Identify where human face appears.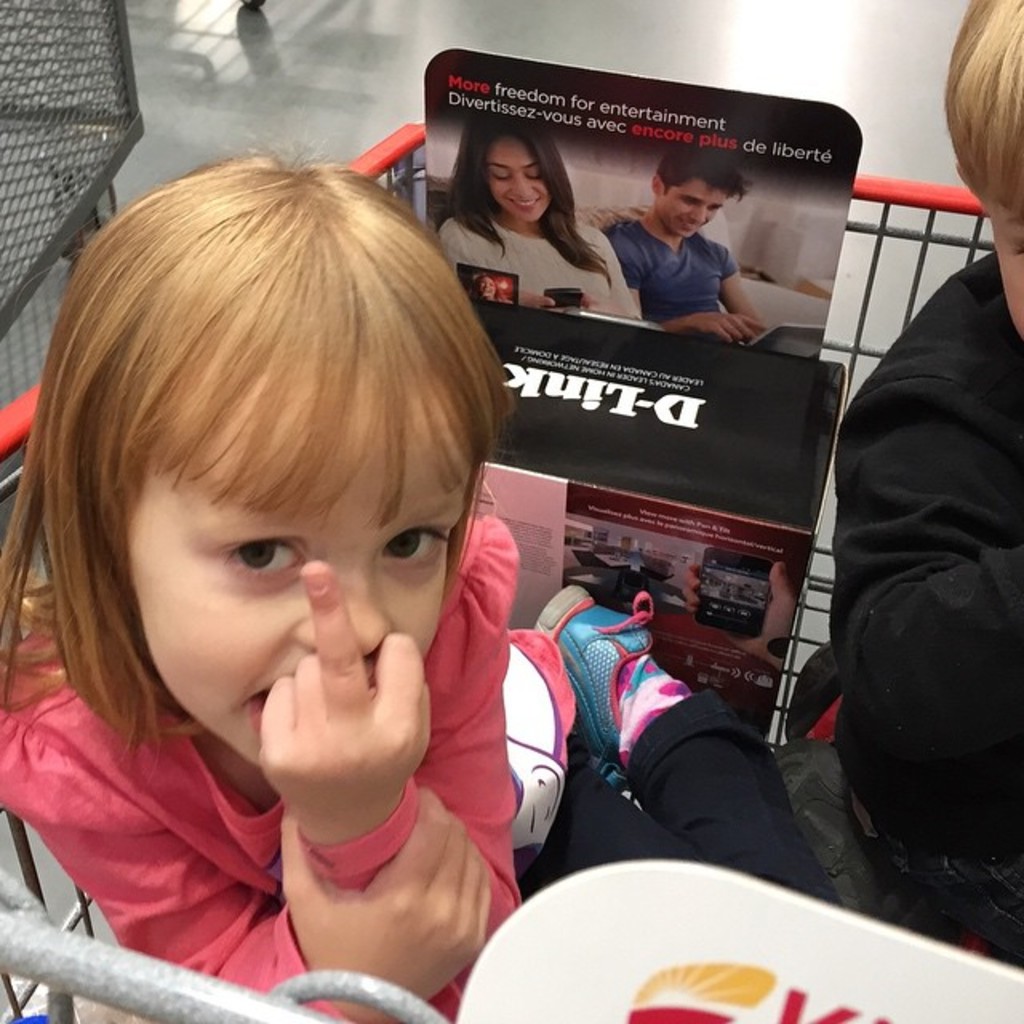
Appears at left=131, top=381, right=467, bottom=766.
